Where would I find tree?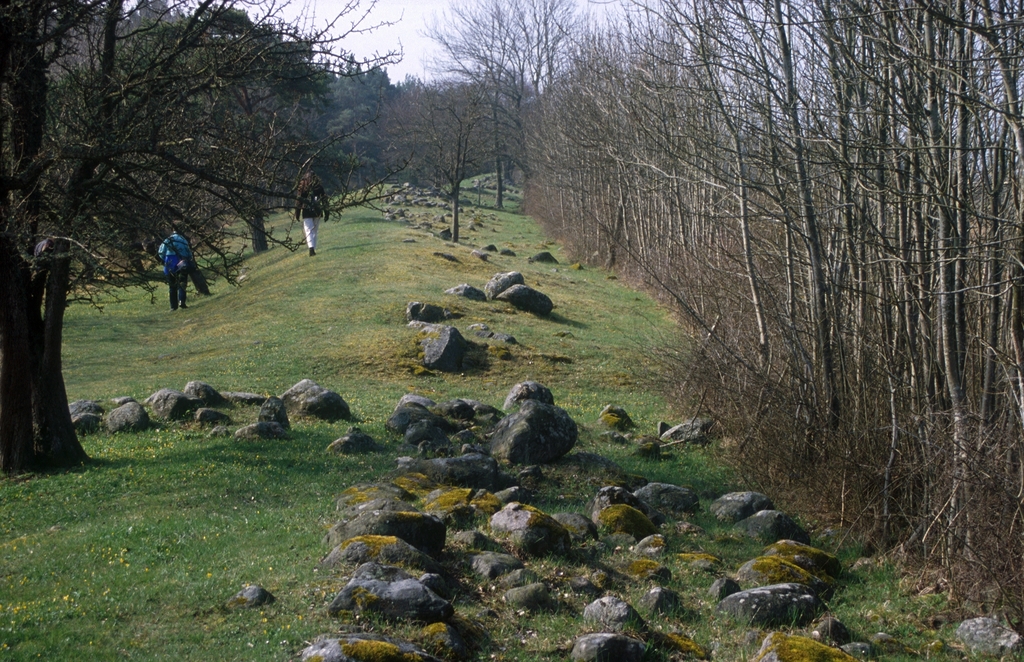
At 358, 61, 387, 112.
